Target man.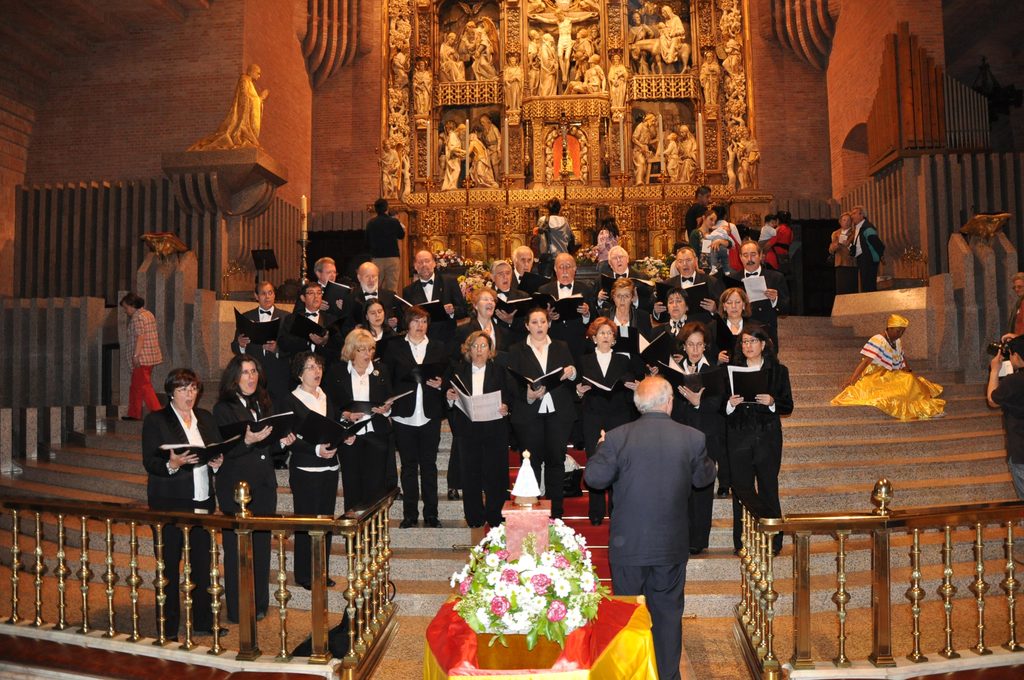
Target region: l=514, t=243, r=548, b=286.
